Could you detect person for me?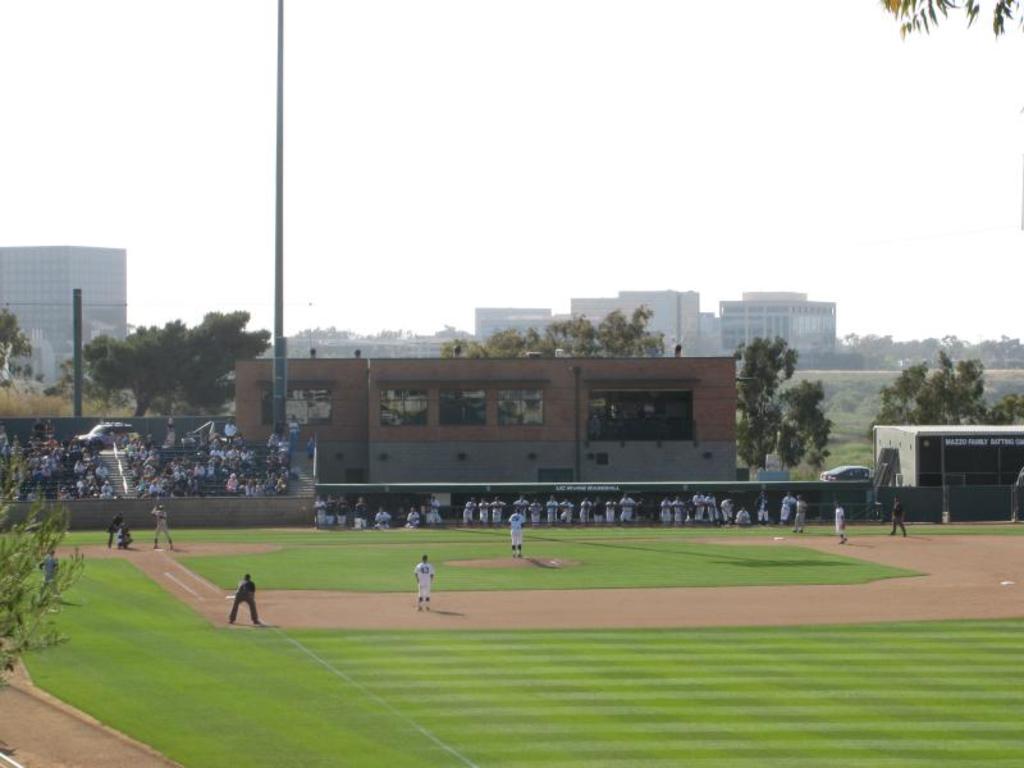
Detection result: left=890, top=495, right=906, bottom=541.
